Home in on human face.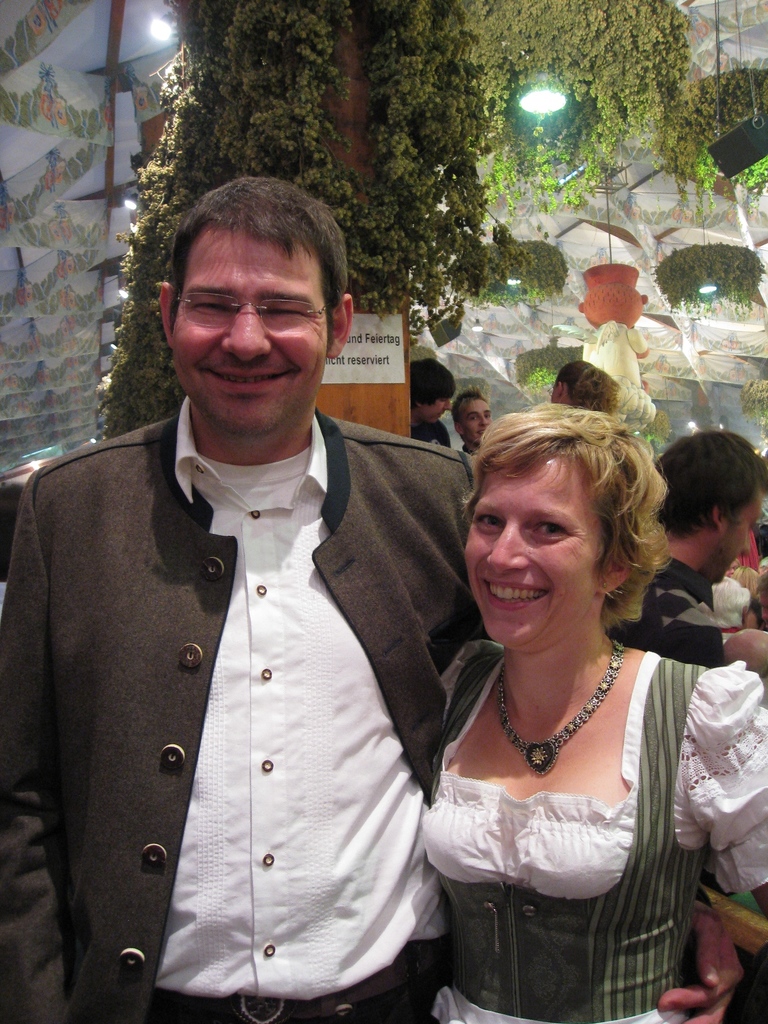
Homed in at {"x1": 744, "y1": 613, "x2": 758, "y2": 627}.
